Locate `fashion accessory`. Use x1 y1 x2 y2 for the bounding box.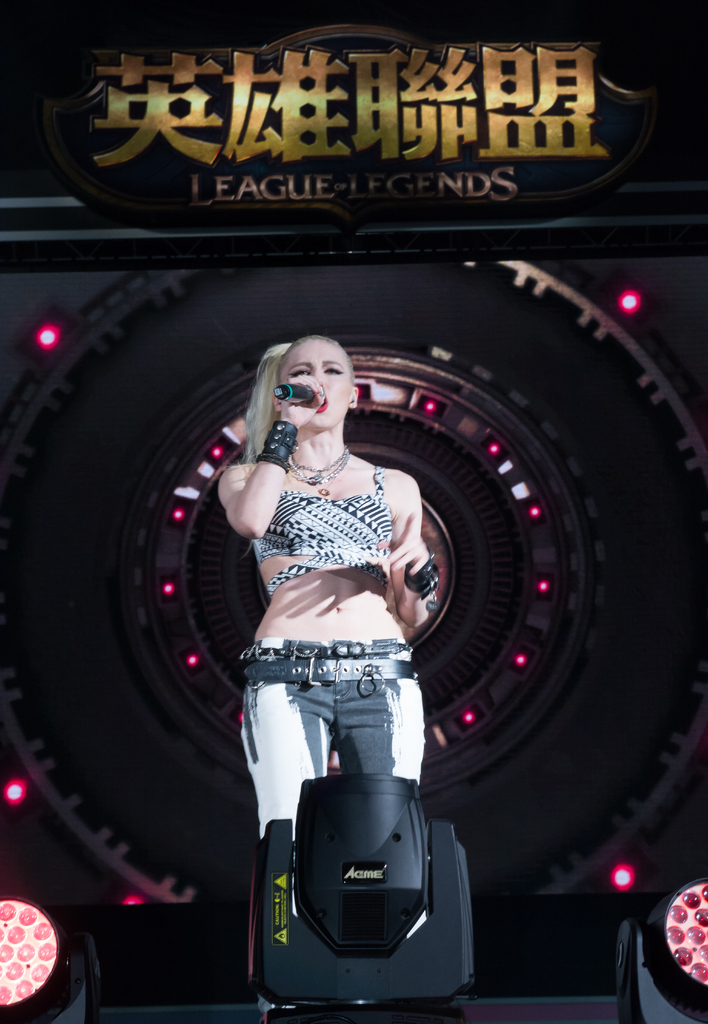
291 449 353 490.
